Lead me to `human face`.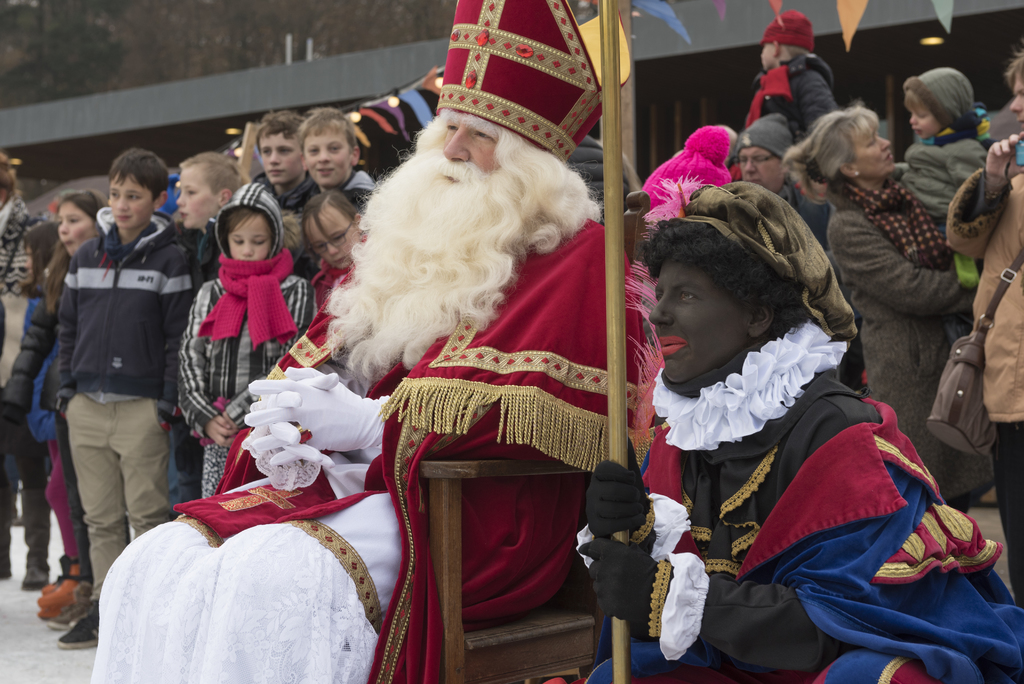
Lead to l=911, t=105, r=938, b=138.
